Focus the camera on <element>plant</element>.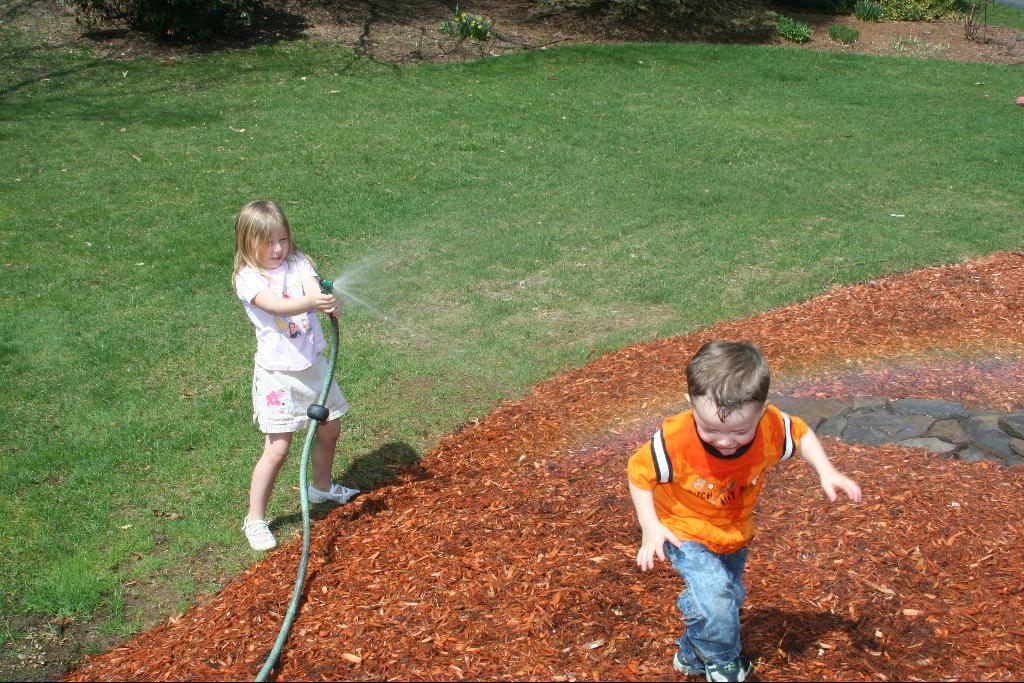
Focus region: BBox(439, 0, 497, 40).
